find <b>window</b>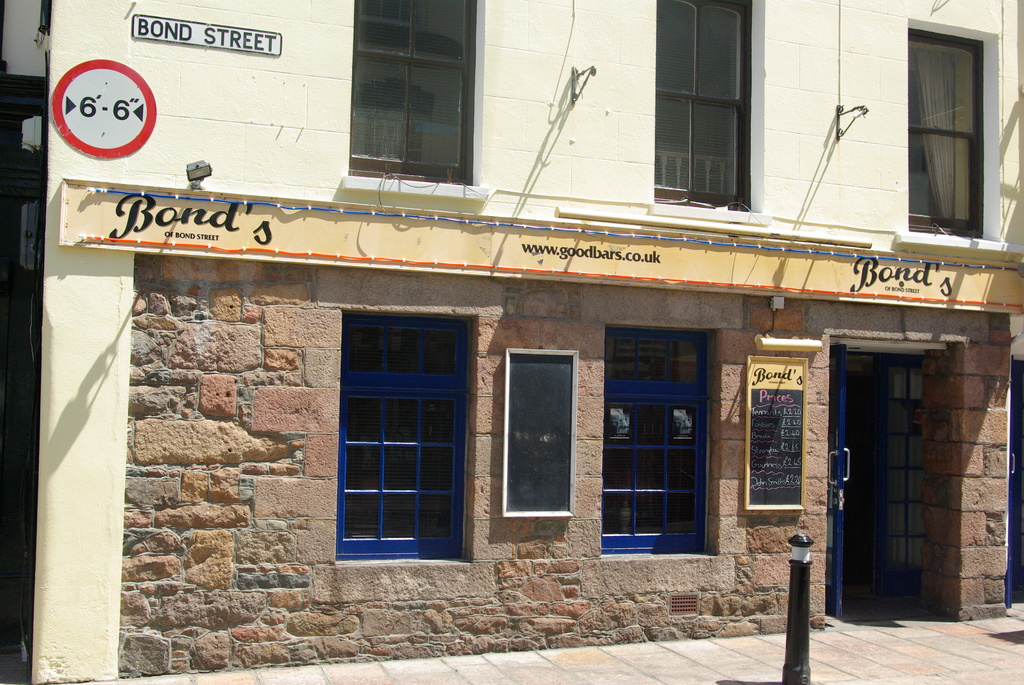
locate(650, 0, 769, 223)
